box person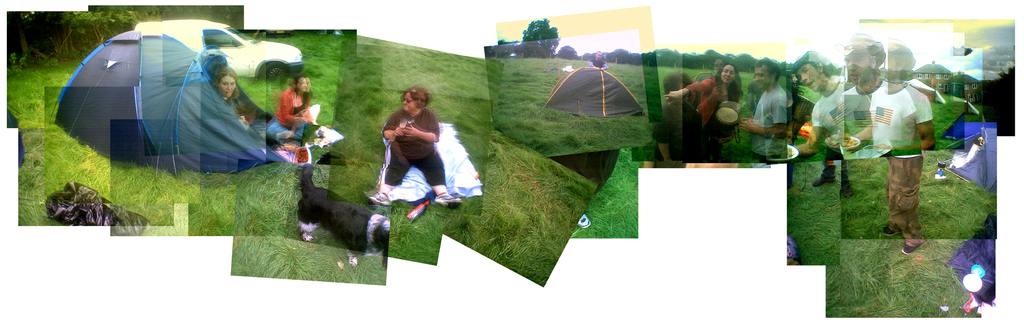
left=372, top=82, right=454, bottom=219
